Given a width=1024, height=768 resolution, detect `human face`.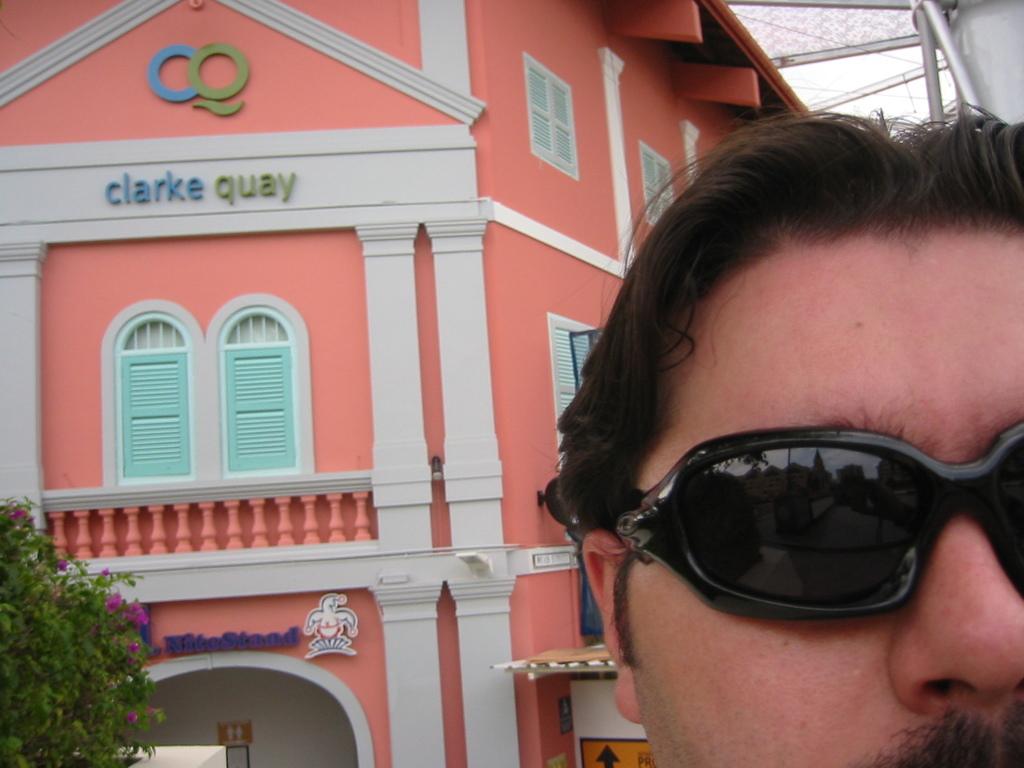
<box>632,218,1023,767</box>.
